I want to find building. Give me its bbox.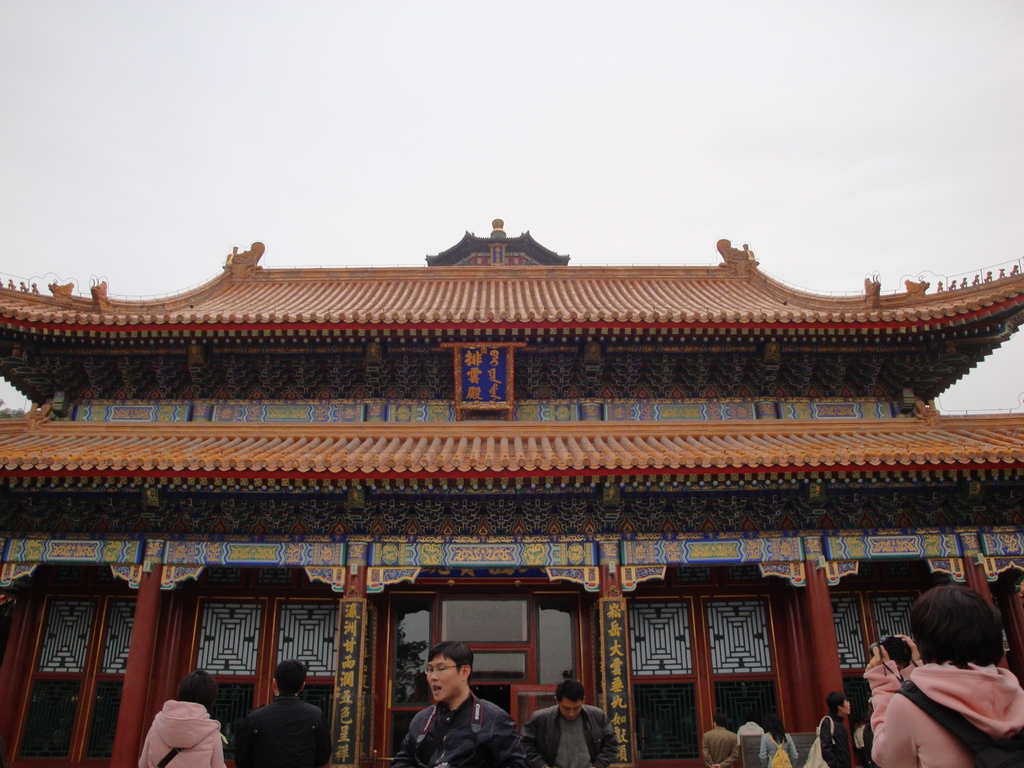
crop(0, 216, 1023, 767).
